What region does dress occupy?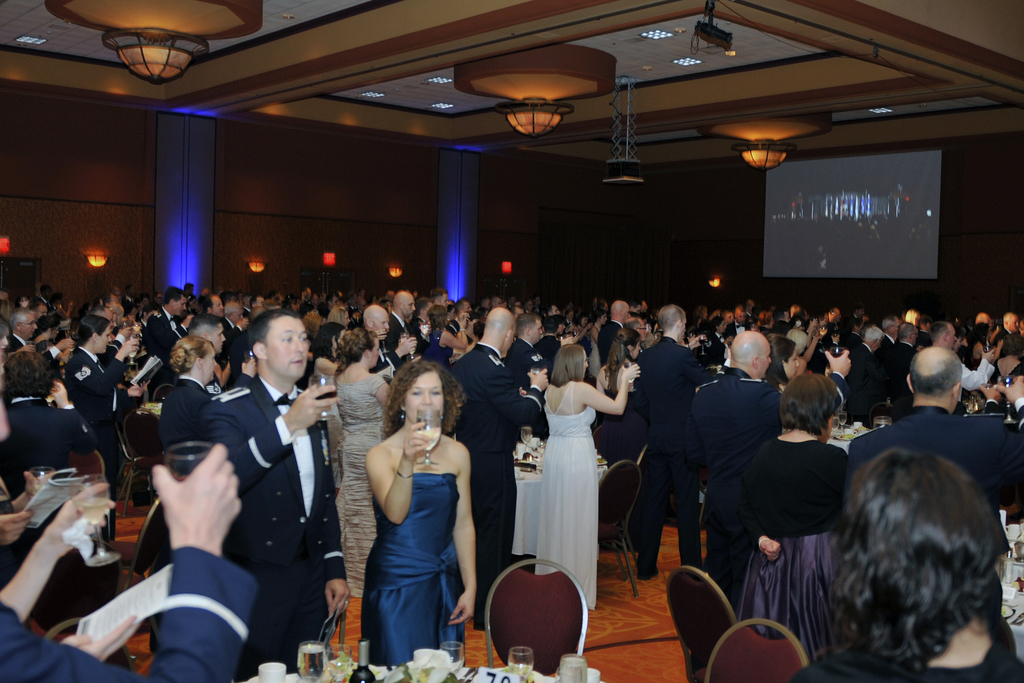
x1=514 y1=384 x2=606 y2=597.
